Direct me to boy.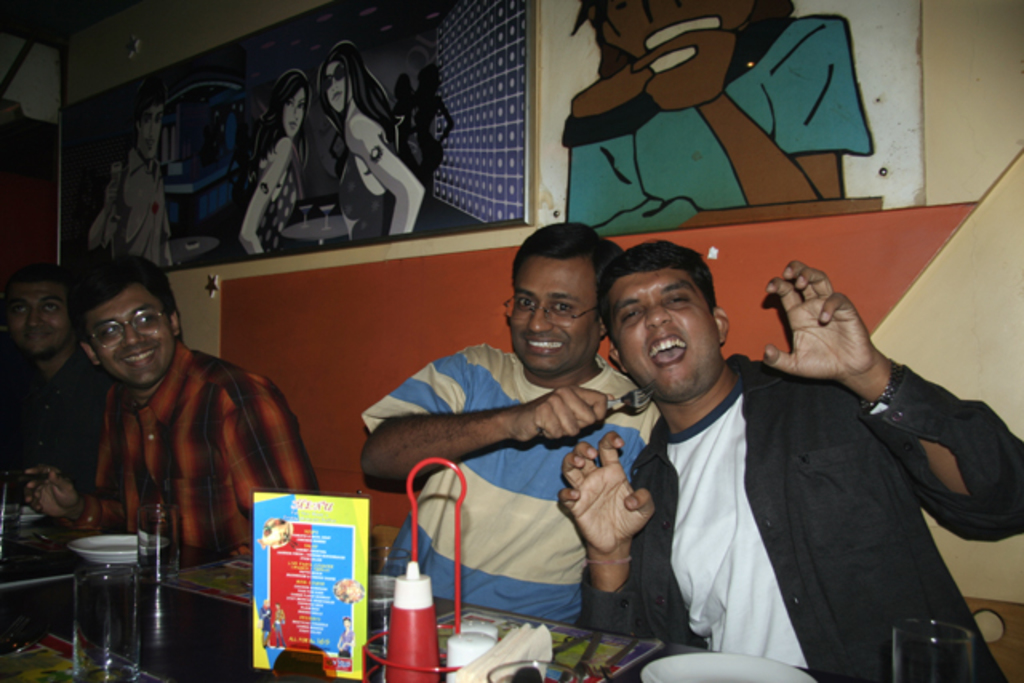
Direction: (left=552, top=0, right=896, bottom=224).
